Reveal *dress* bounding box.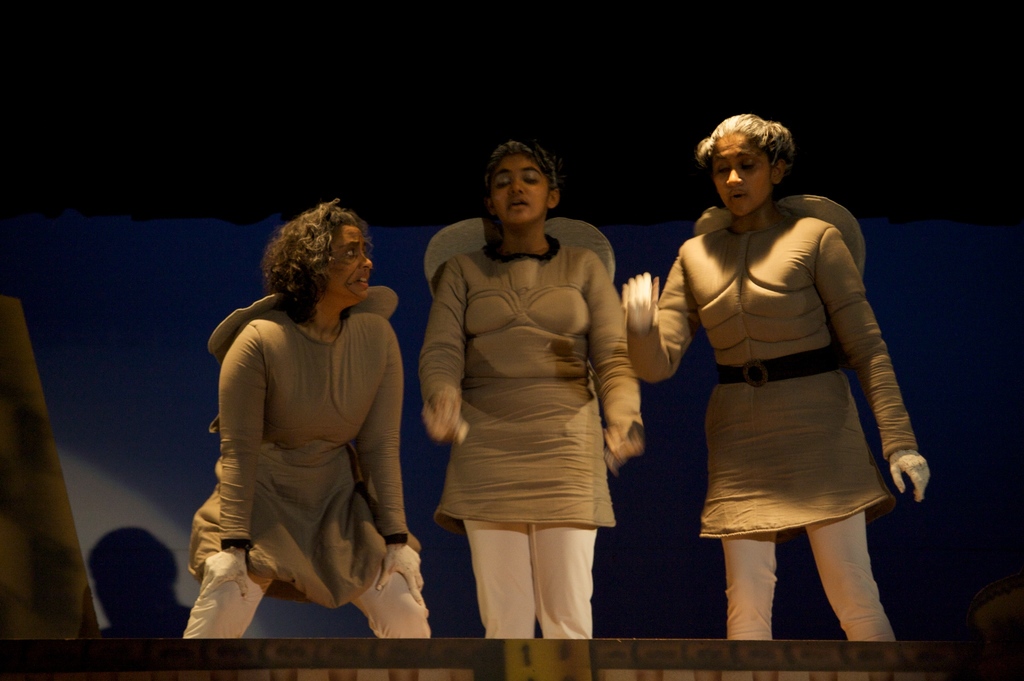
Revealed: left=419, top=210, right=635, bottom=555.
